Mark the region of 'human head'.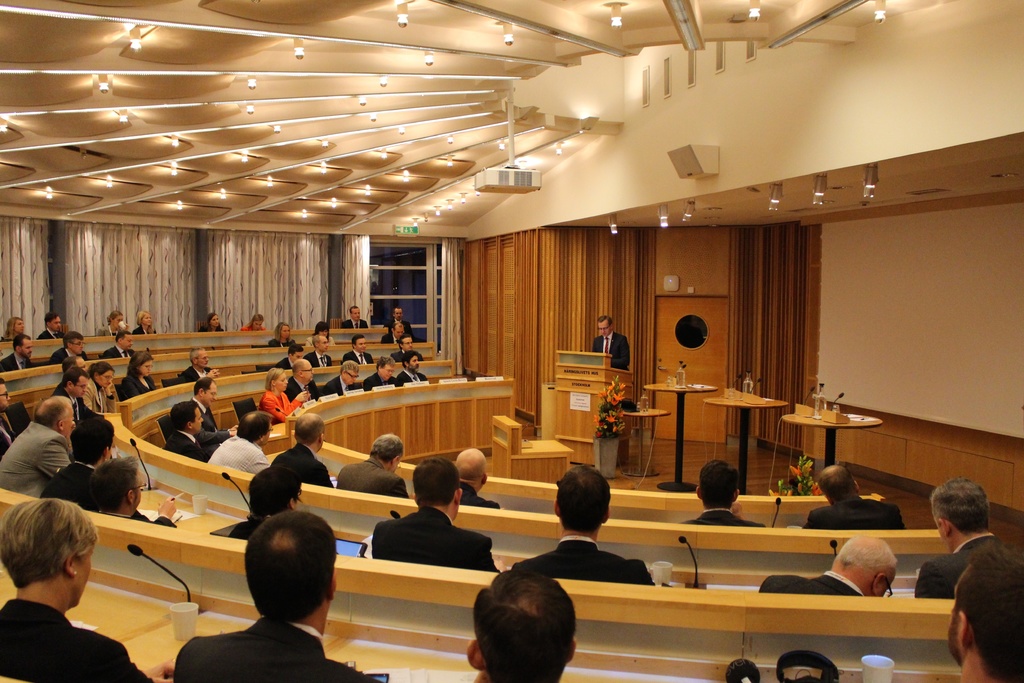
Region: (left=454, top=444, right=488, bottom=488).
